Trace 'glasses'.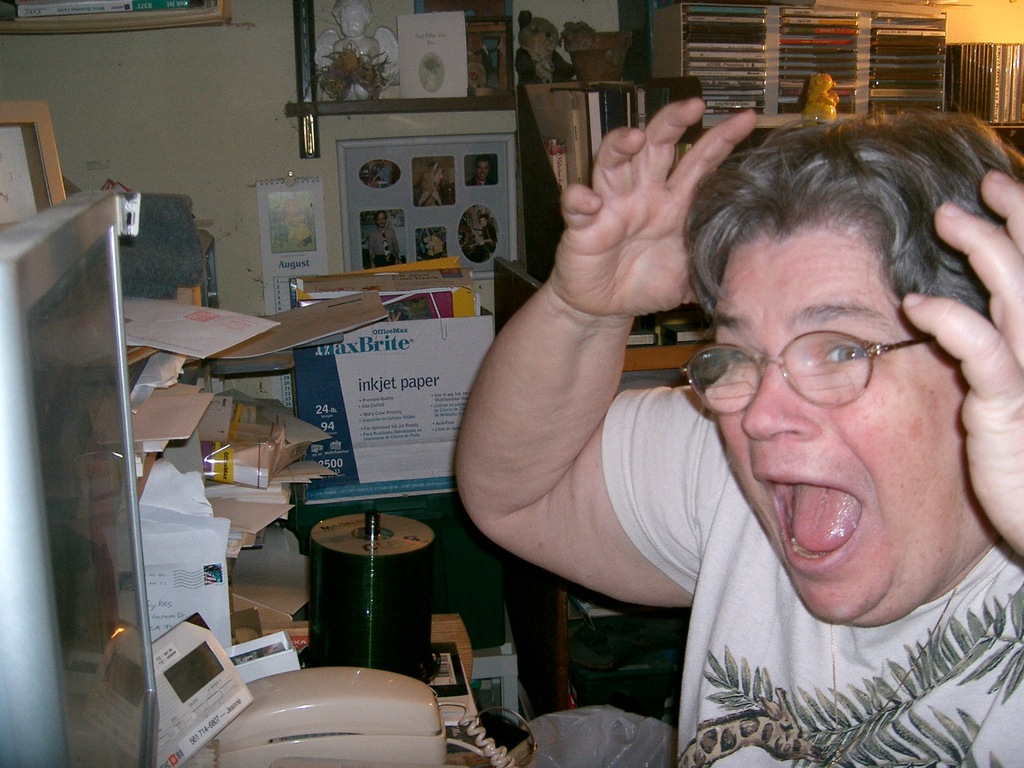
Traced to [left=689, top=330, right=896, bottom=410].
